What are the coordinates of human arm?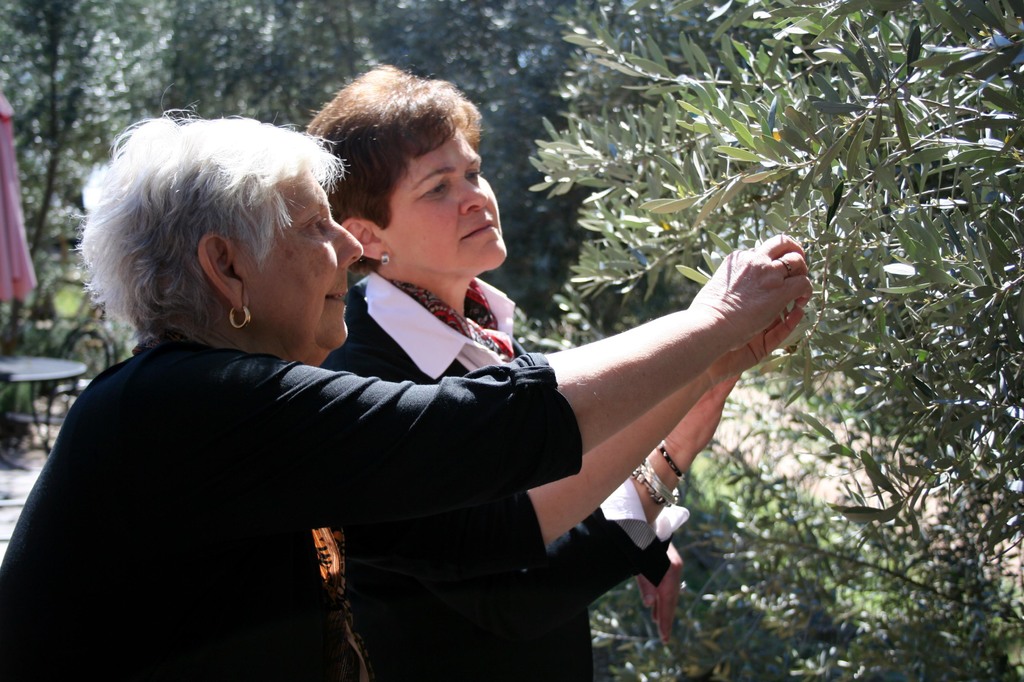
l=540, t=377, r=739, b=622.
